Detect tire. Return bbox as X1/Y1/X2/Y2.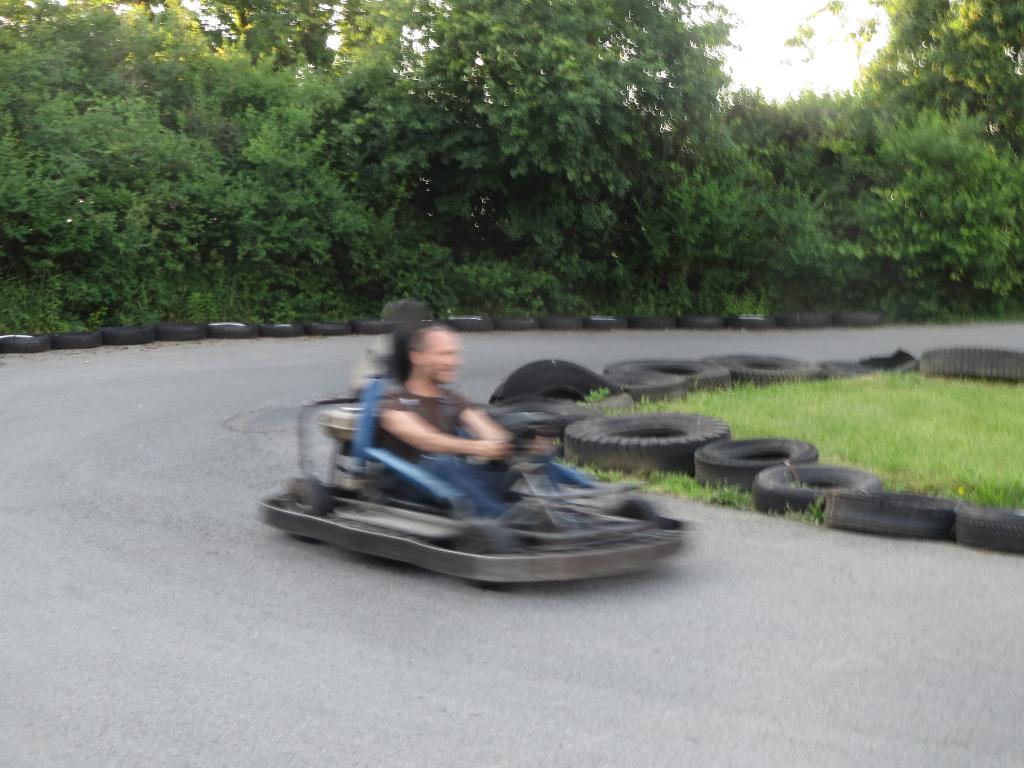
778/311/837/328.
